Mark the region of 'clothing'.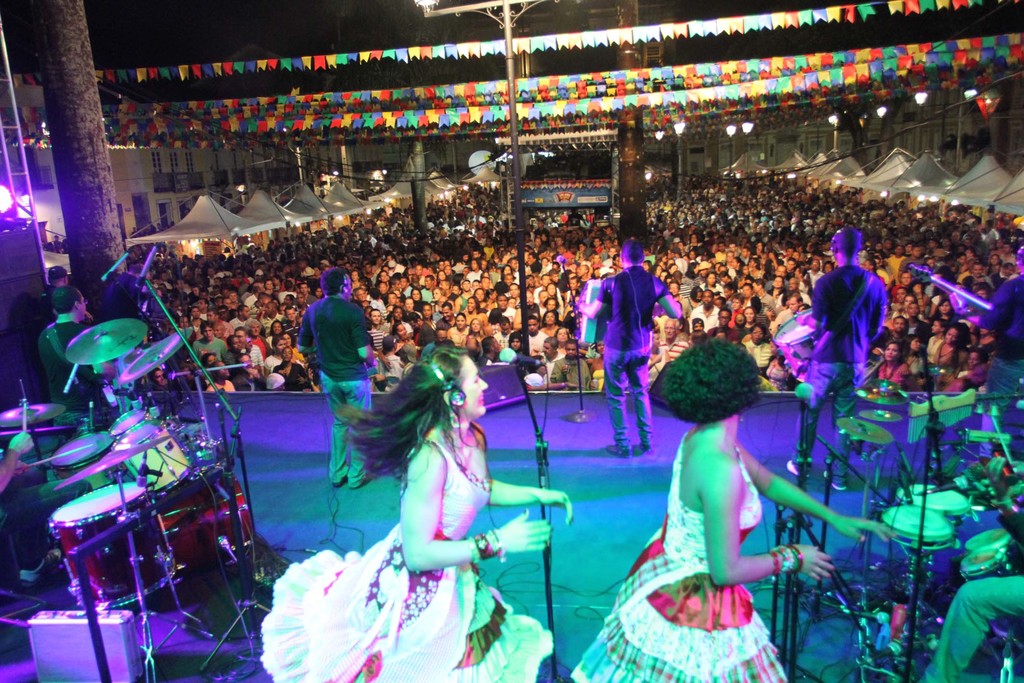
Region: bbox=[596, 273, 662, 446].
